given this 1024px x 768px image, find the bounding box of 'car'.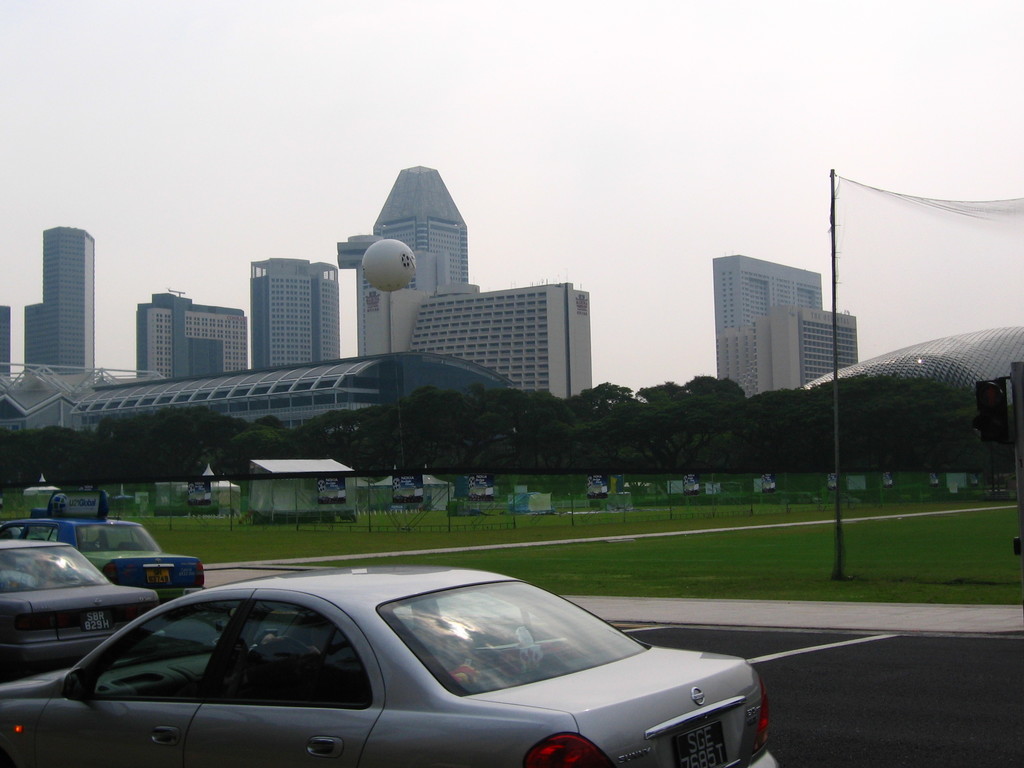
{"left": 0, "top": 541, "right": 154, "bottom": 691}.
